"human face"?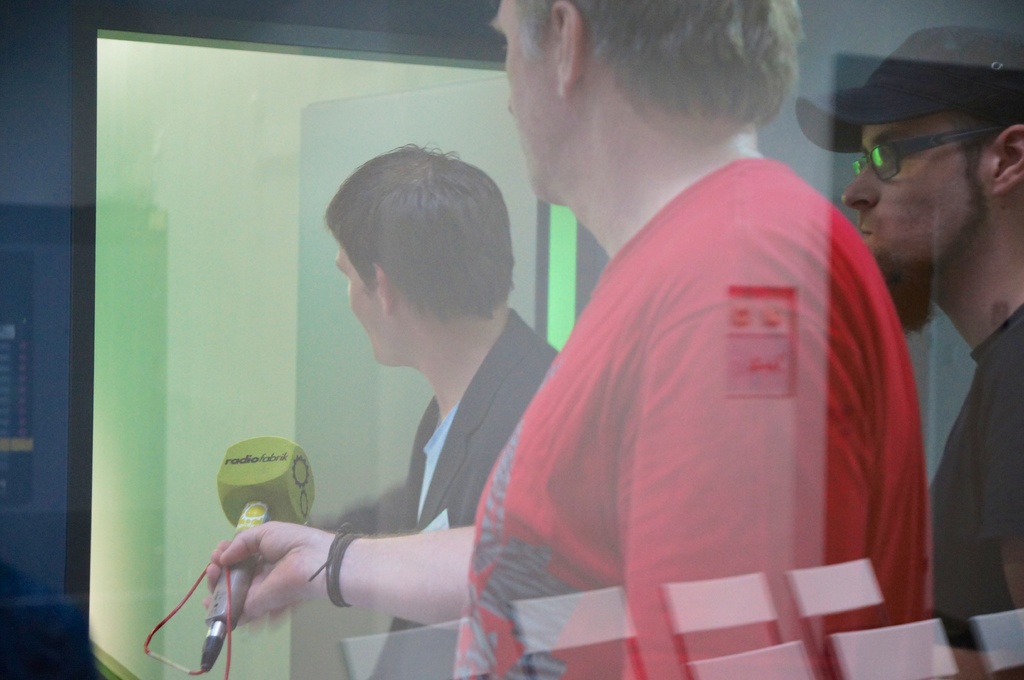
488:0:557:203
